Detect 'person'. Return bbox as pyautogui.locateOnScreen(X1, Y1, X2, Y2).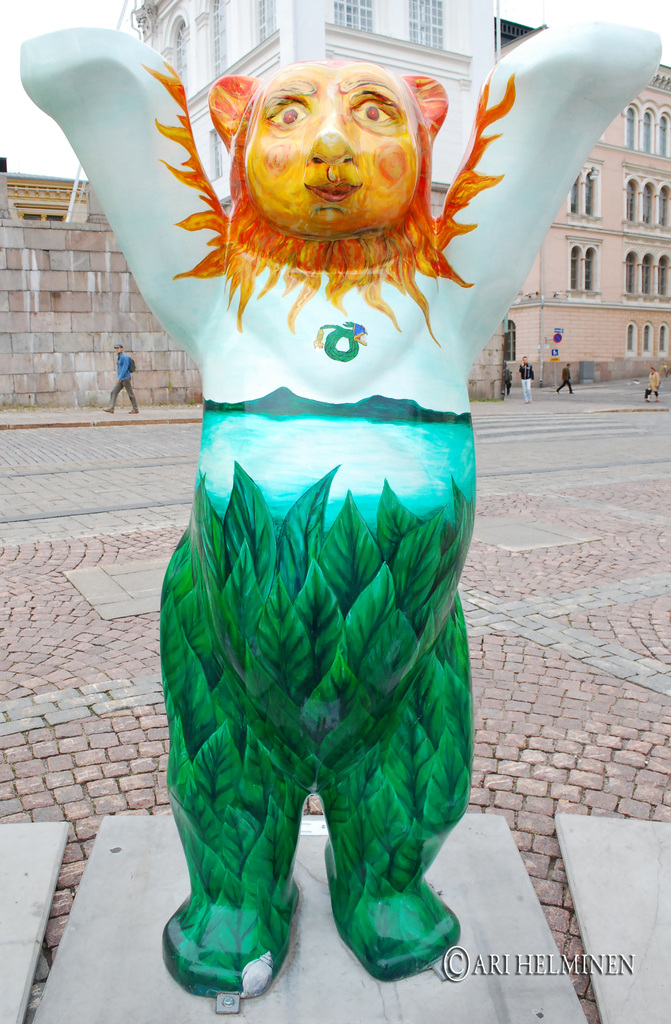
pyautogui.locateOnScreen(503, 361, 516, 399).
